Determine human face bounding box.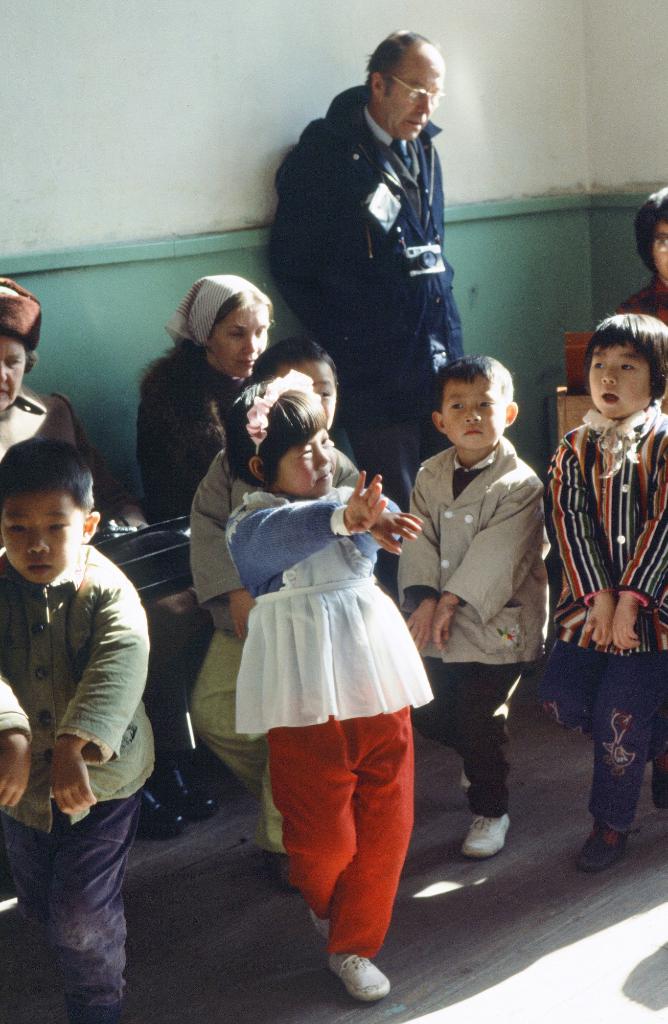
Determined: 384 61 443 141.
